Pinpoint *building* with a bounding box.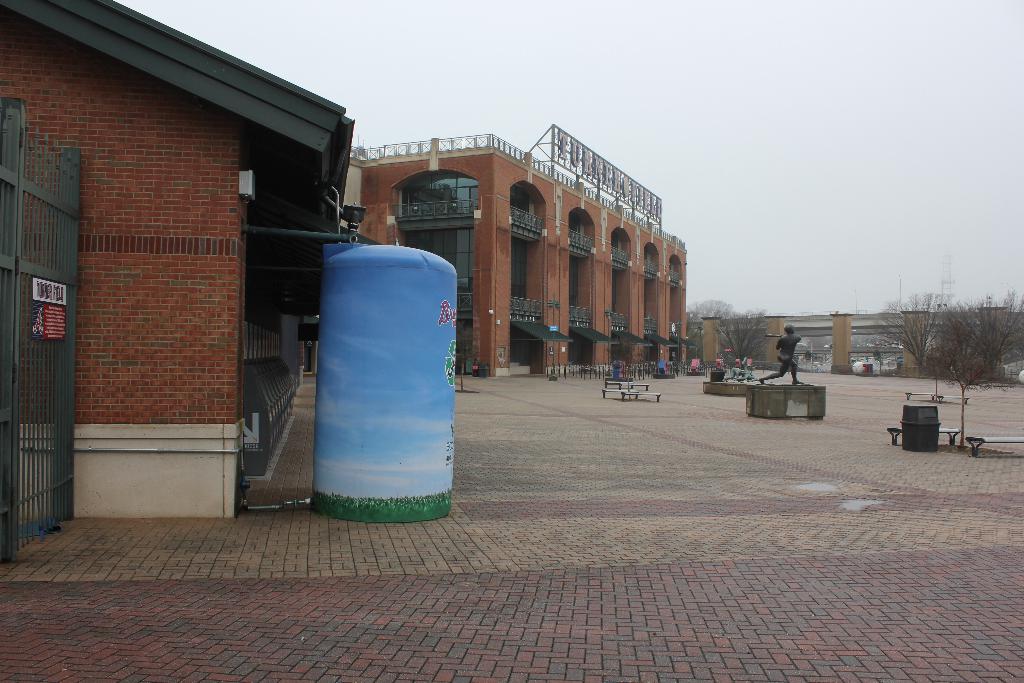
[360,129,686,378].
